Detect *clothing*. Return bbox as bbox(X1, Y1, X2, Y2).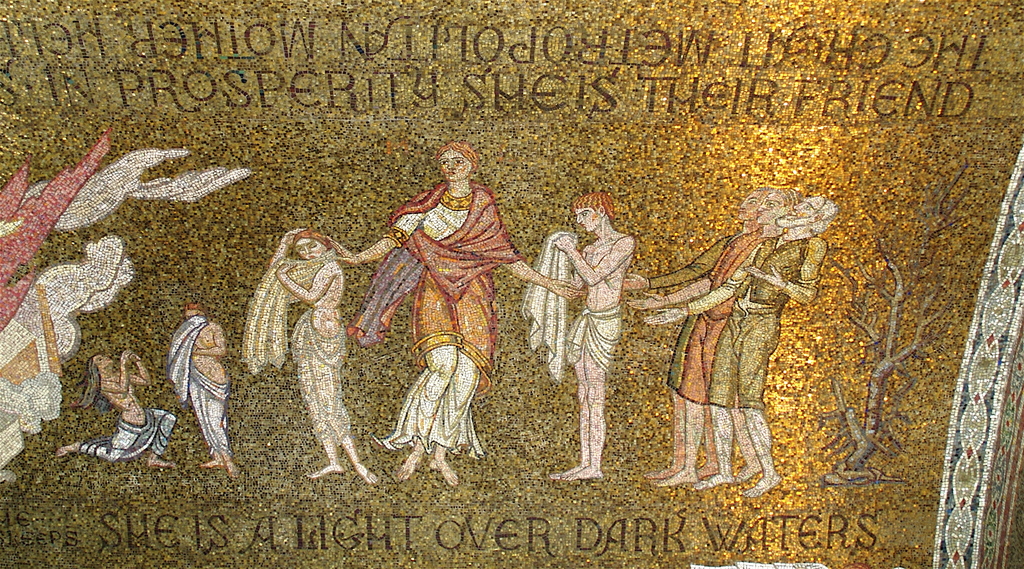
bbox(557, 296, 623, 378).
